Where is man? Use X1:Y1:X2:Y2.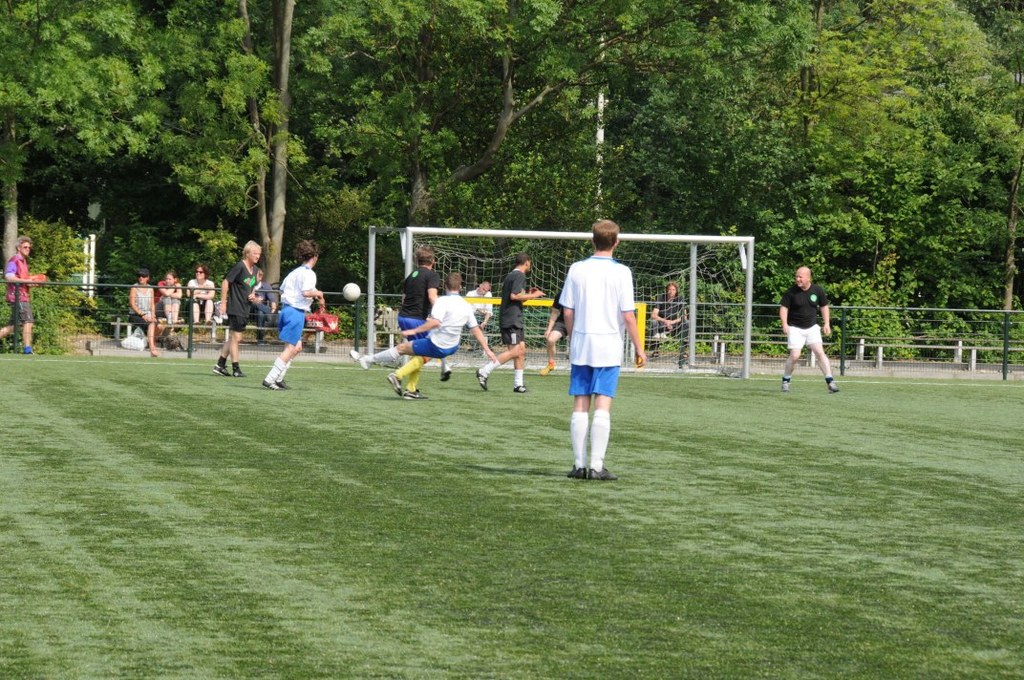
0:238:42:354.
